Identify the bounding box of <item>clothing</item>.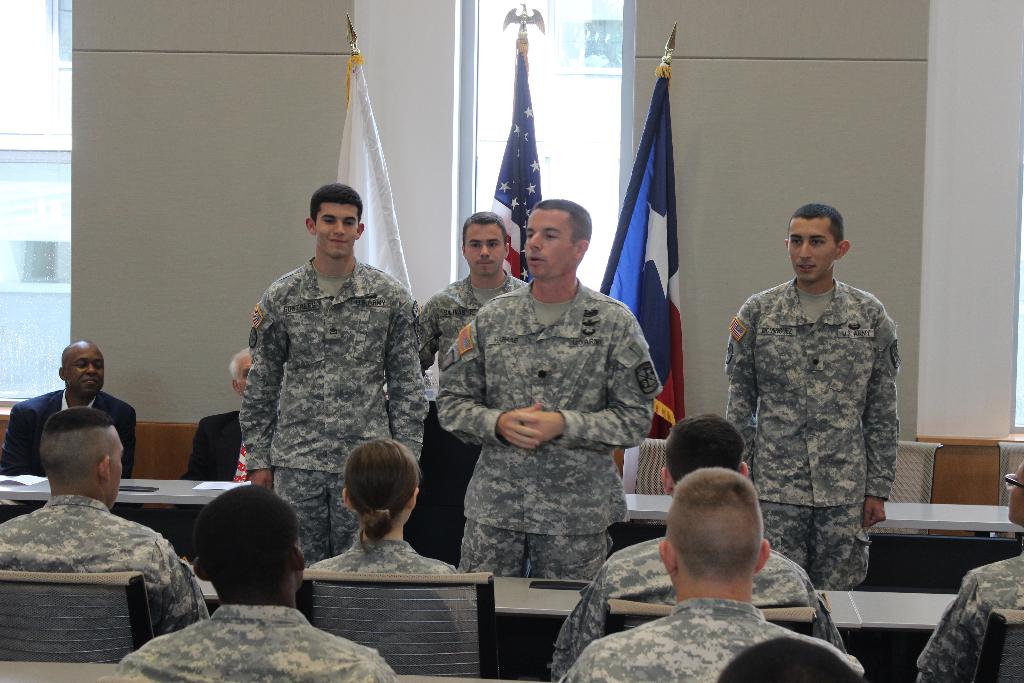
region(556, 602, 865, 682).
